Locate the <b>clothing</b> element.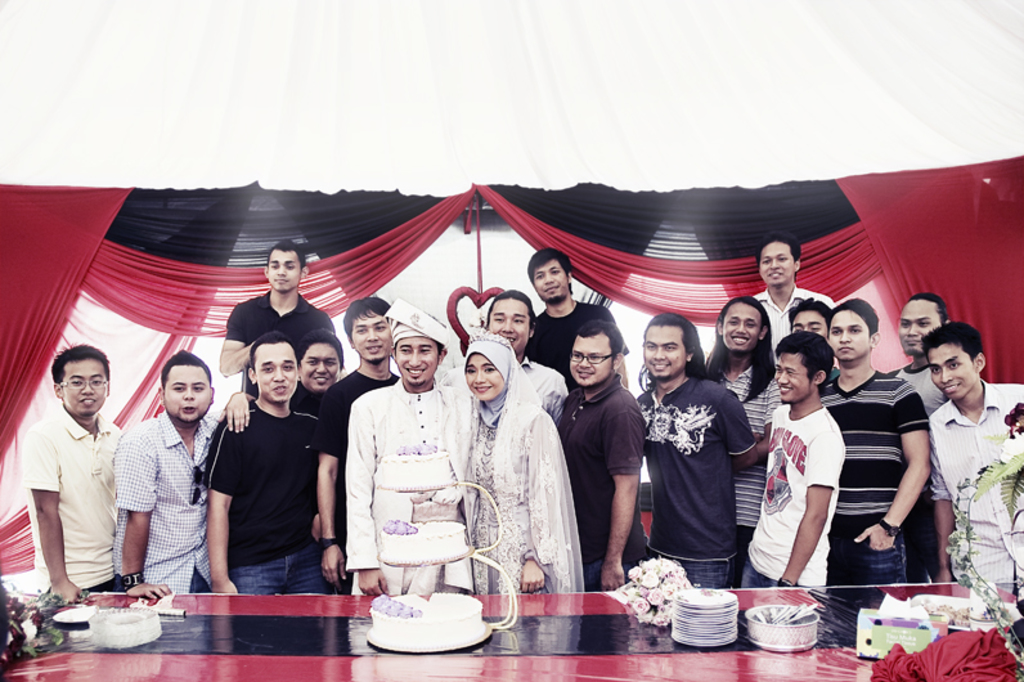
Element bbox: bbox=[894, 351, 949, 422].
